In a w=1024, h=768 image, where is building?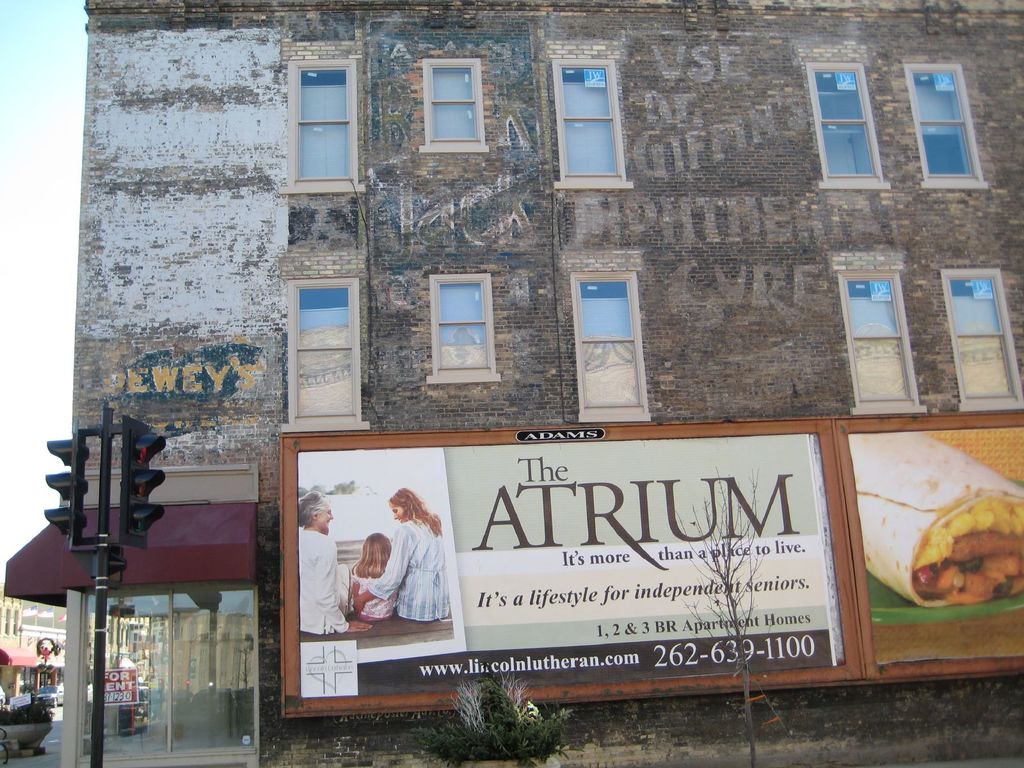
box=[4, 0, 1023, 767].
